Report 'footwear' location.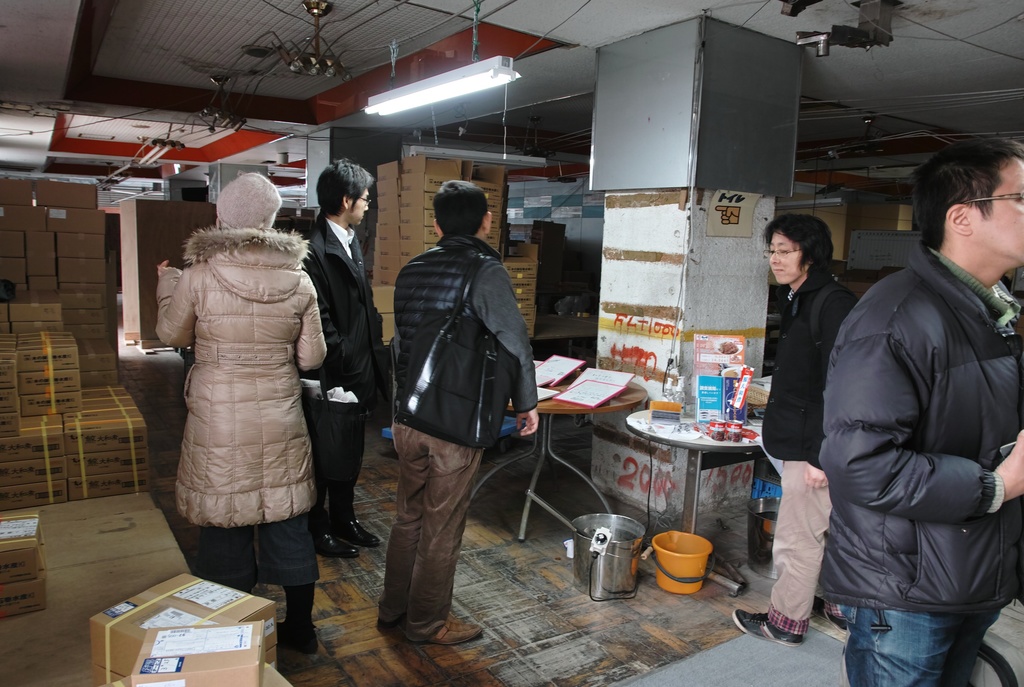
Report: <bbox>726, 611, 806, 649</bbox>.
